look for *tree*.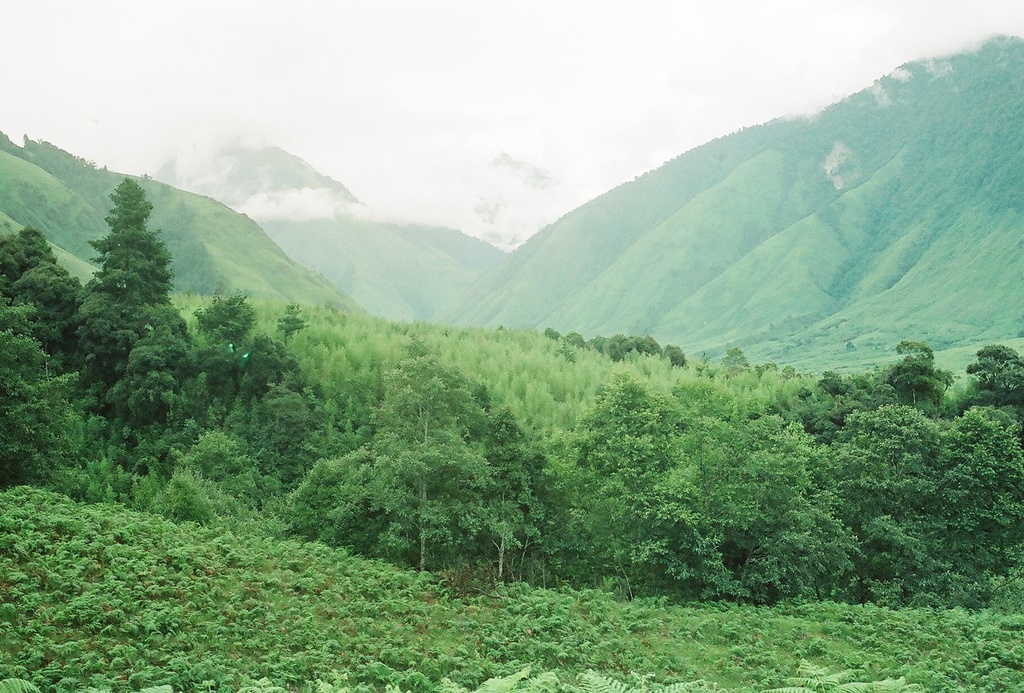
Found: box(47, 149, 230, 513).
